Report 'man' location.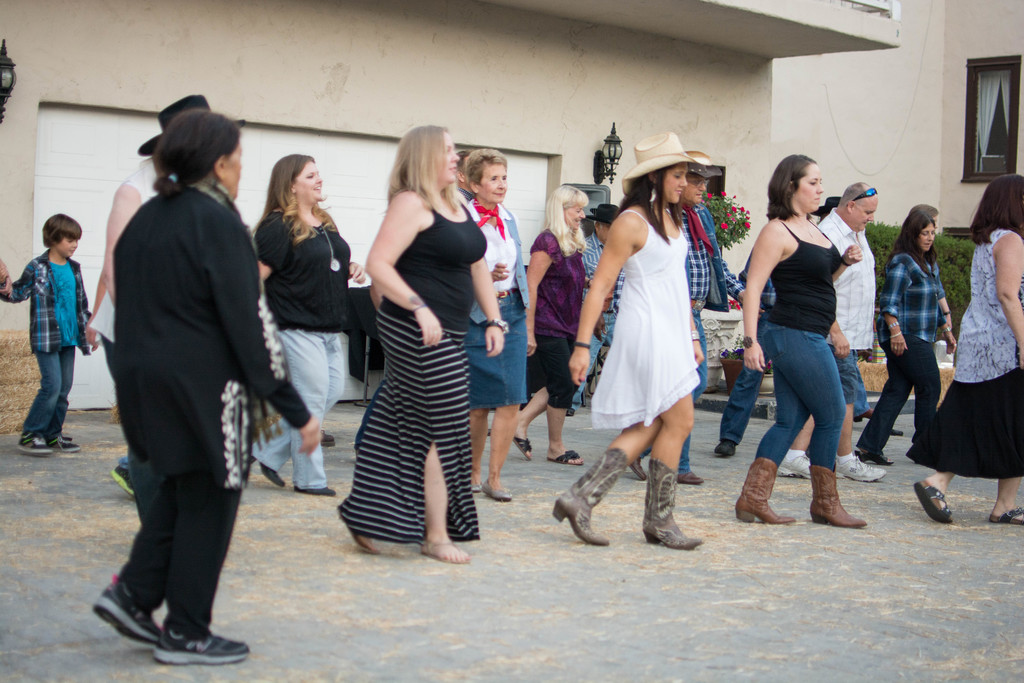
Report: region(628, 155, 766, 489).
